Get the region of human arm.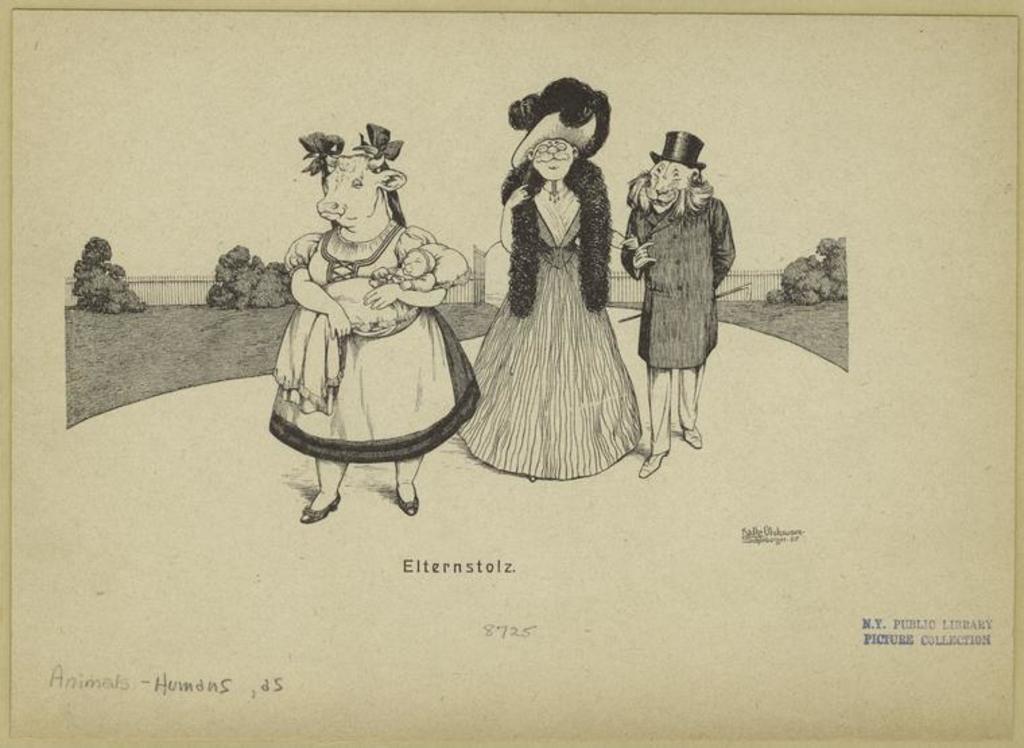
616,205,660,280.
